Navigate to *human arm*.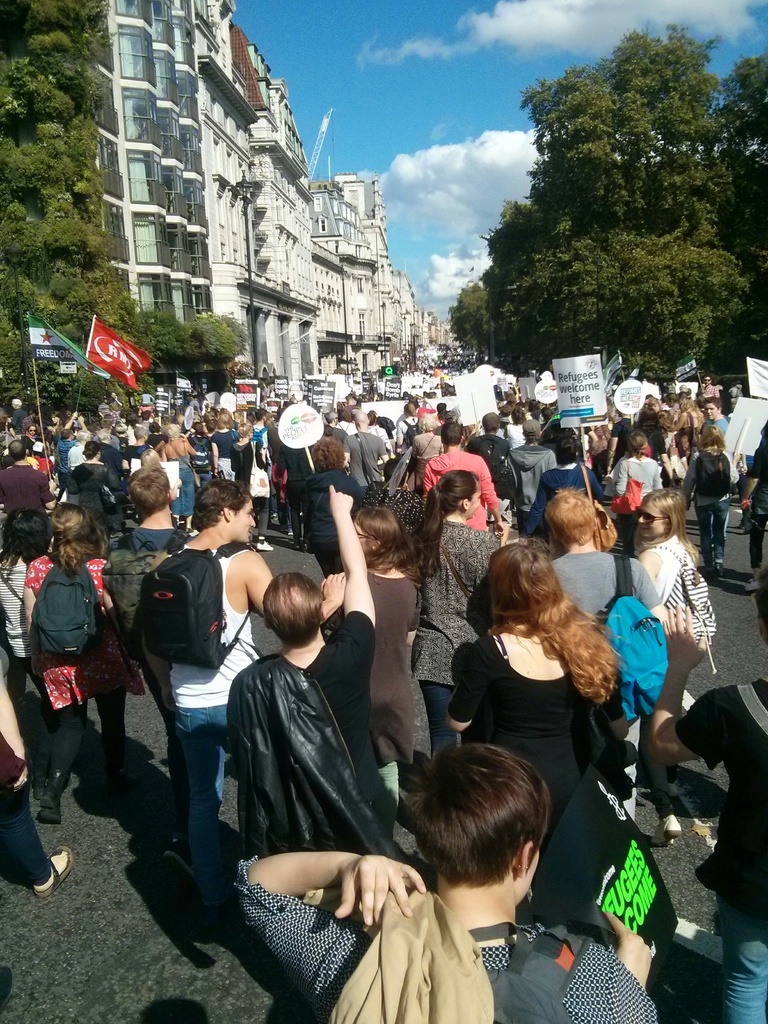
Navigation target: <region>632, 547, 672, 595</region>.
